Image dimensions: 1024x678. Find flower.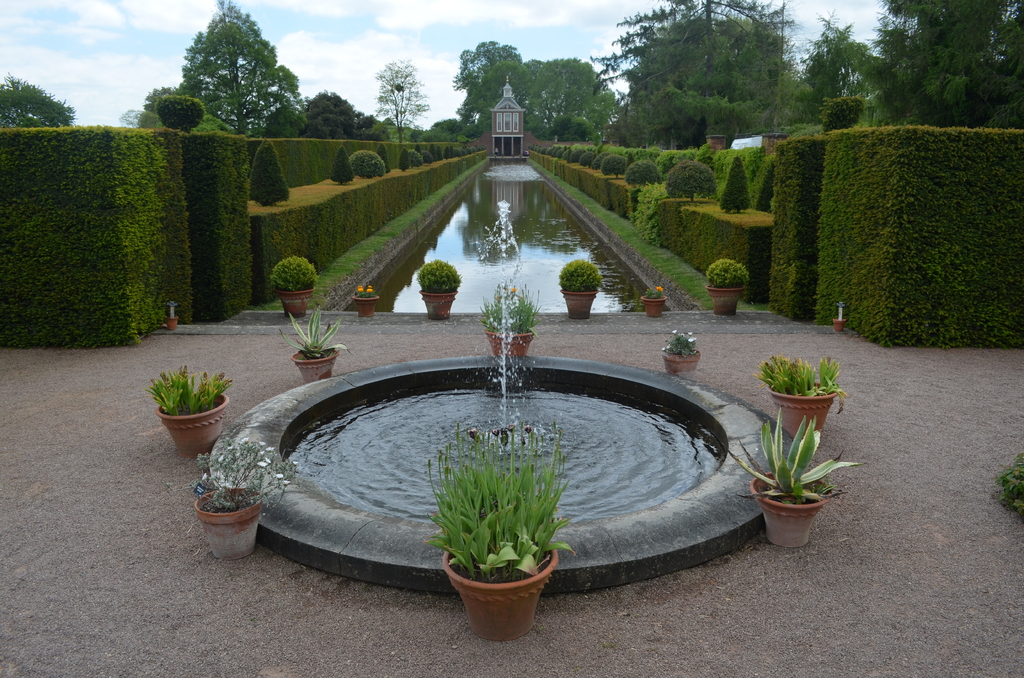
x1=657 y1=282 x2=664 y2=294.
